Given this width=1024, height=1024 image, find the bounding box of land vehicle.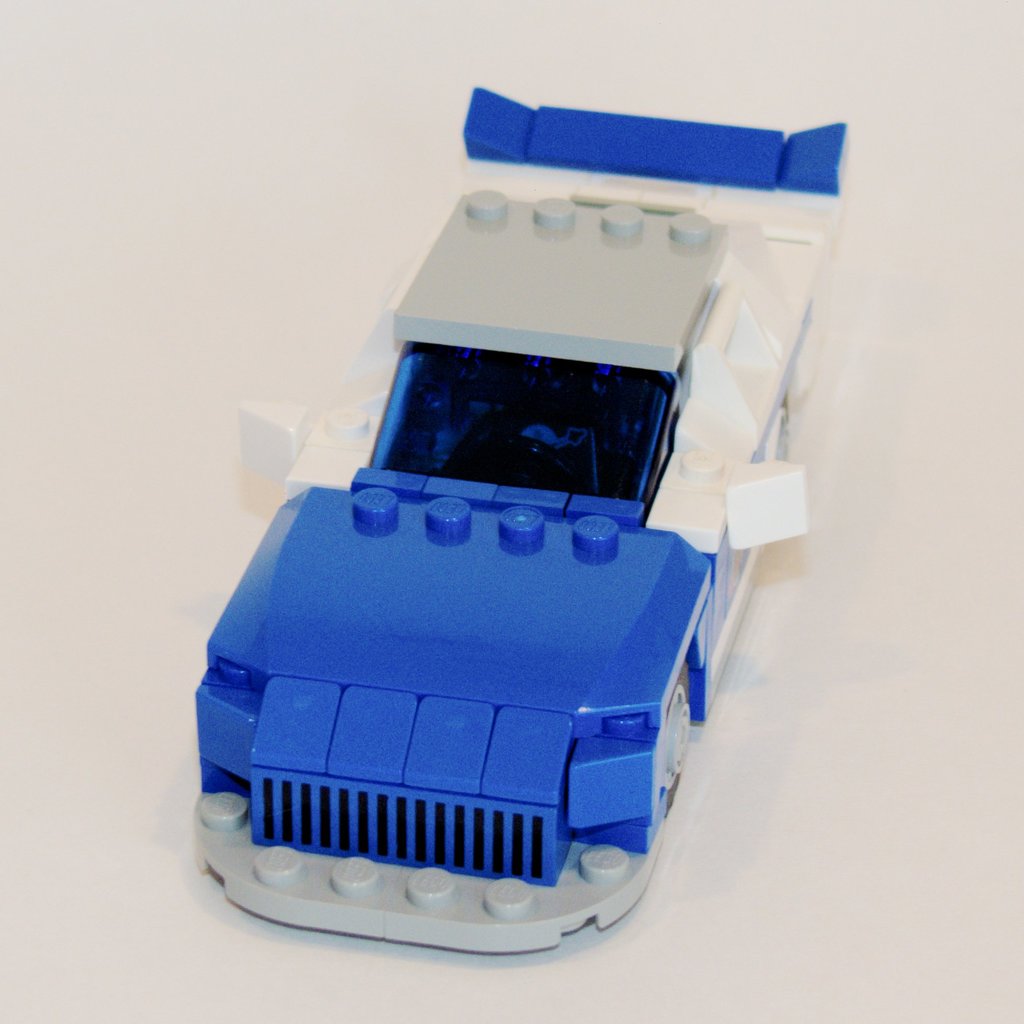
<region>178, 125, 804, 986</region>.
